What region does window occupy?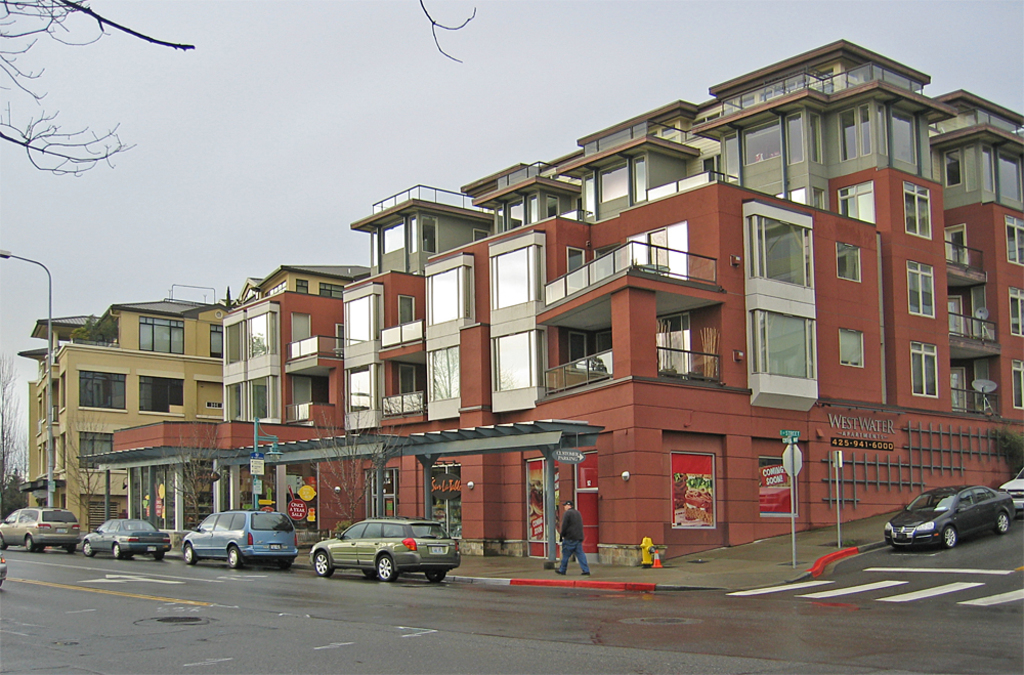
(211,325,223,356).
